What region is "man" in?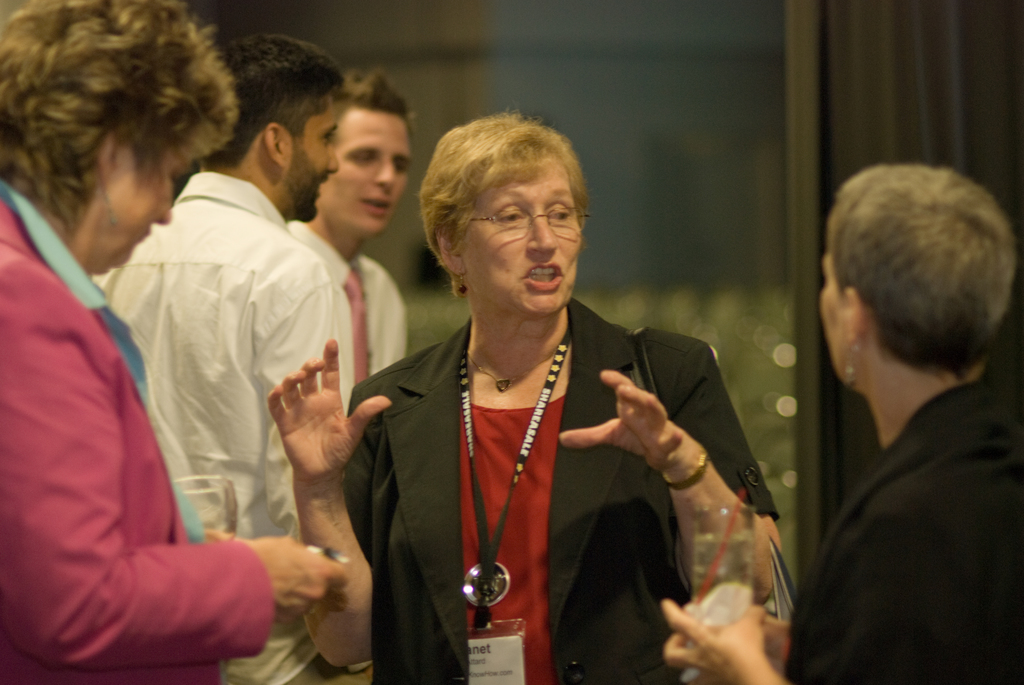
[285,68,417,384].
